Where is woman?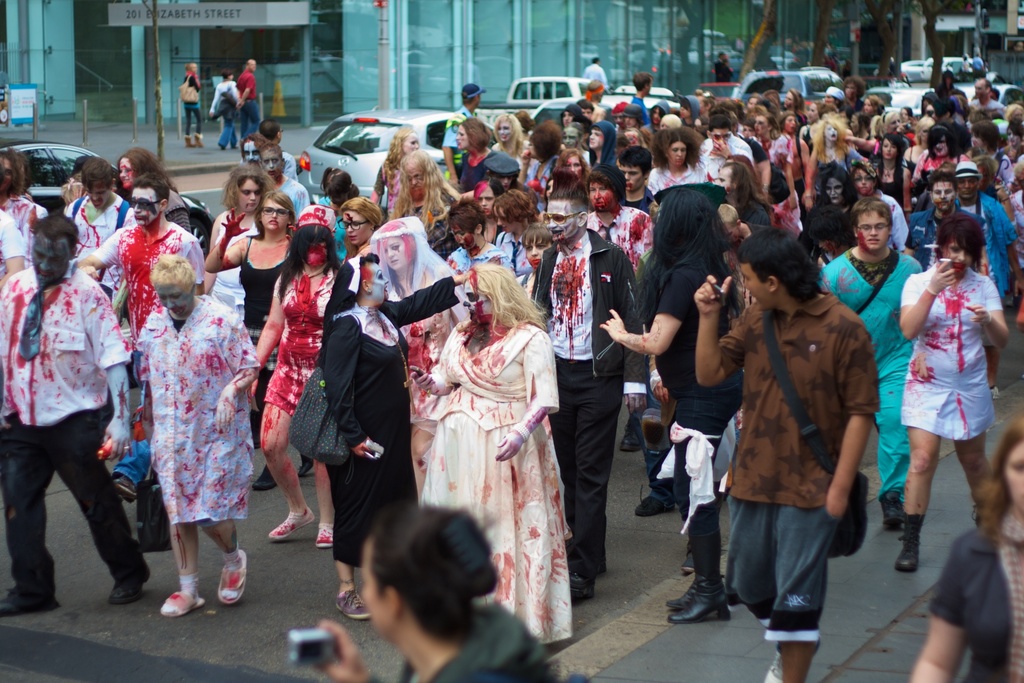
crop(317, 247, 463, 621).
